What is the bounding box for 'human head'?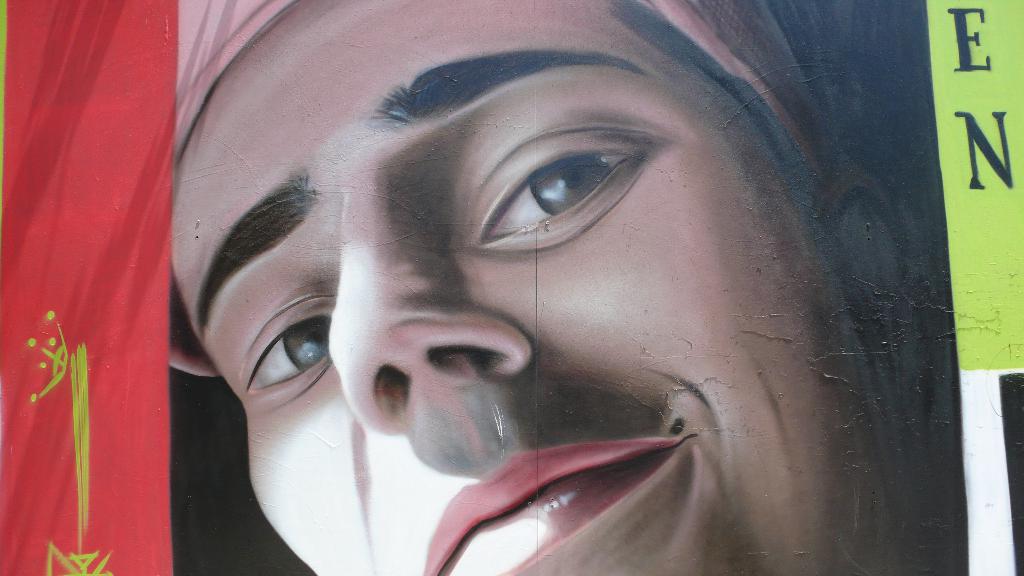
(x1=147, y1=0, x2=936, y2=575).
